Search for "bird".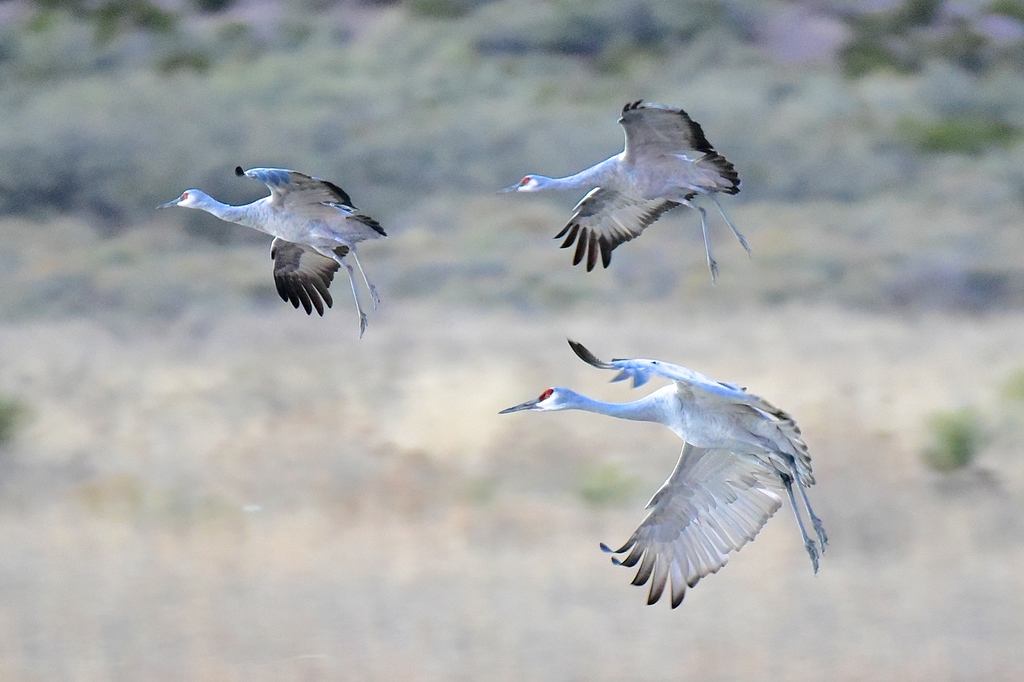
Found at (left=157, top=168, right=387, bottom=338).
